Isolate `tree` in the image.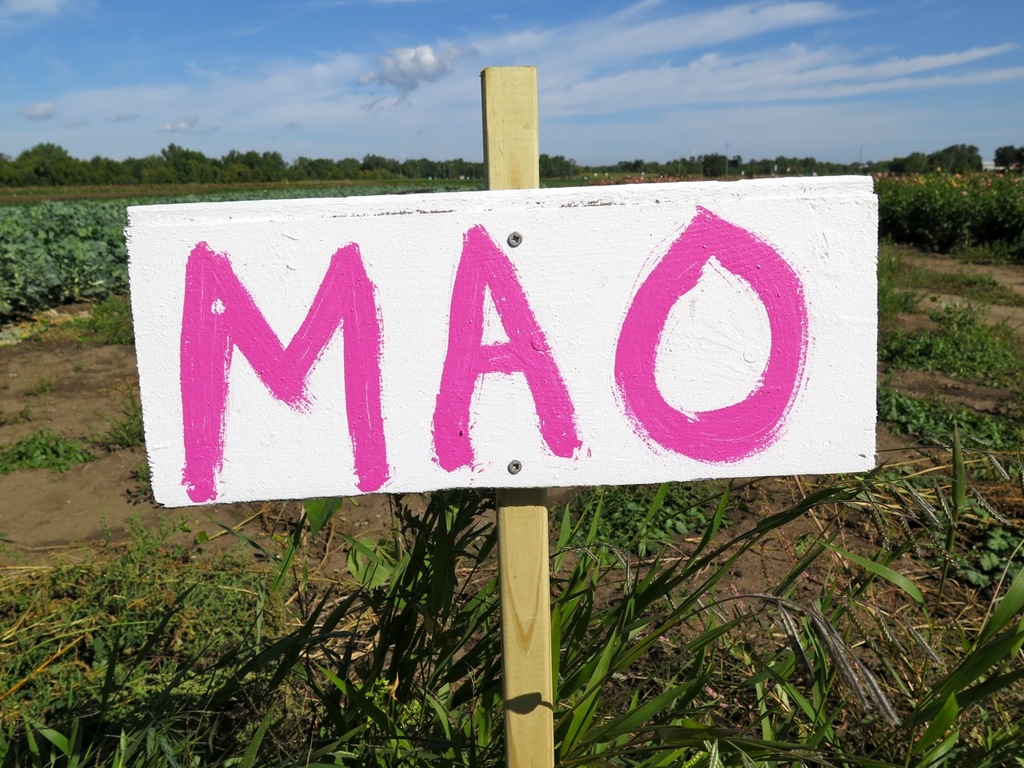
Isolated region: [991, 140, 1015, 168].
